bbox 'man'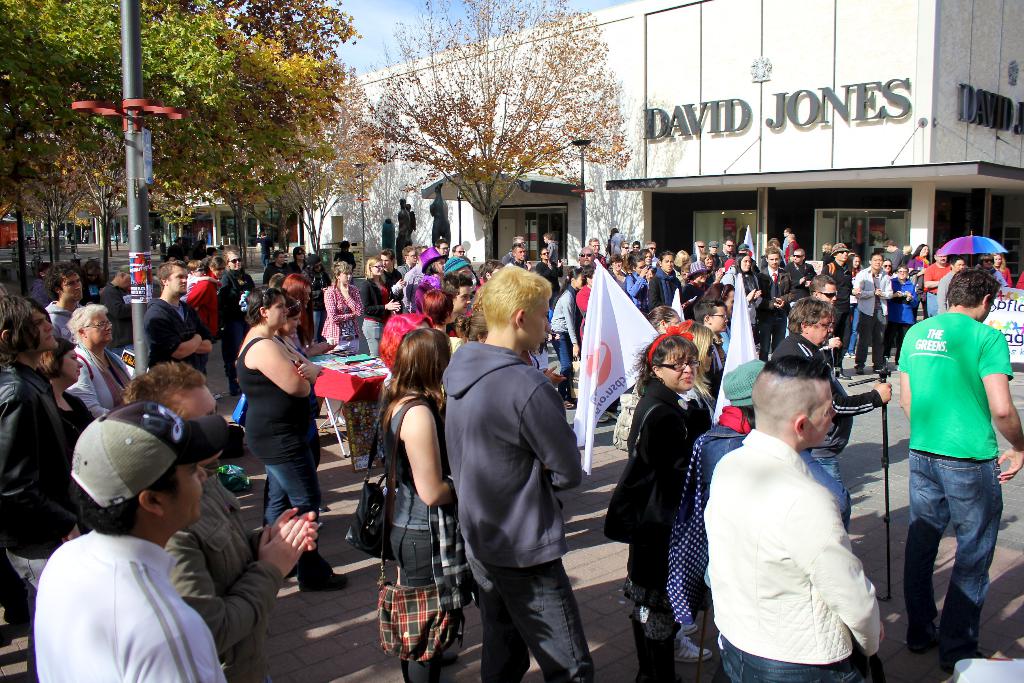
detection(29, 401, 230, 682)
